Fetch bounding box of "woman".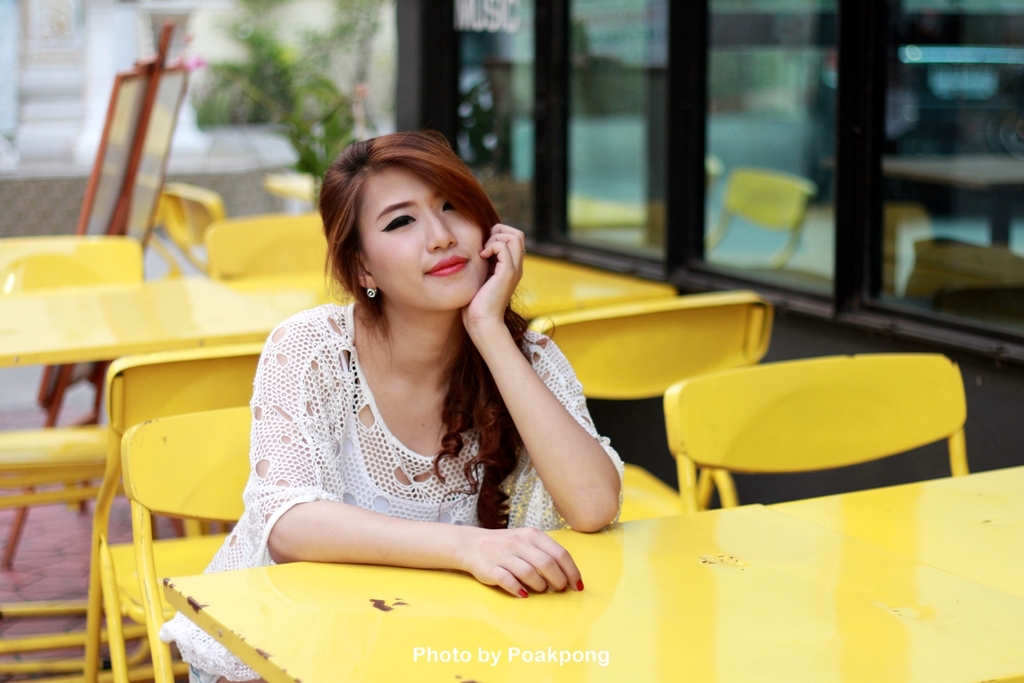
Bbox: {"left": 156, "top": 124, "right": 625, "bottom": 682}.
